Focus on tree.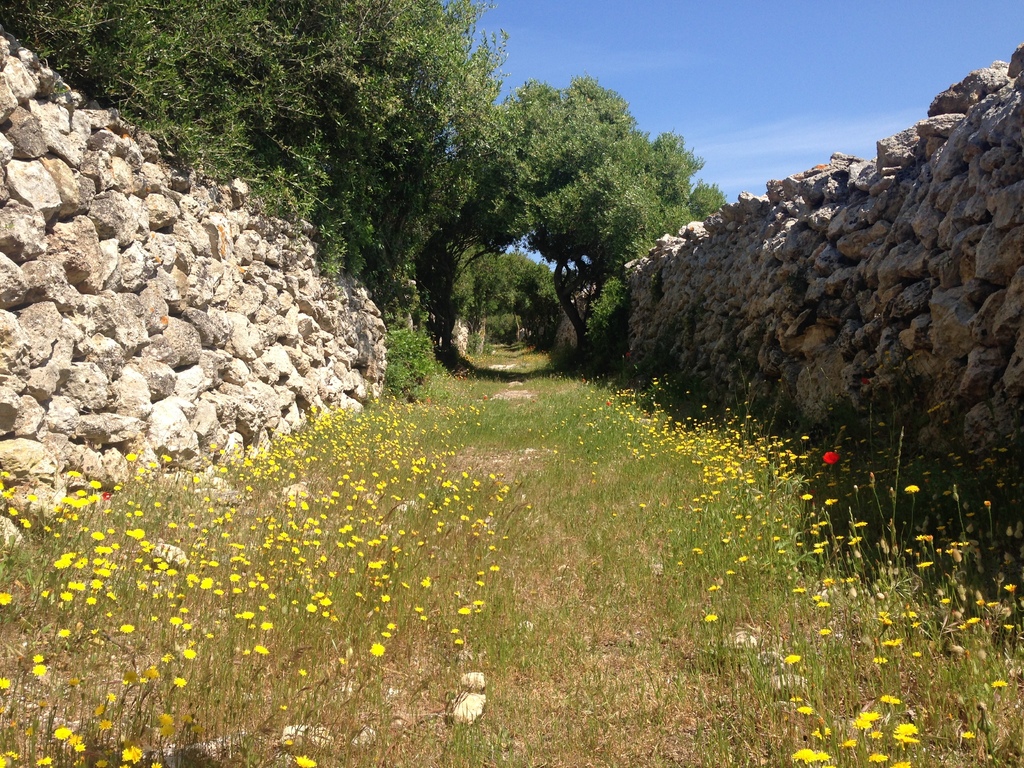
Focused at <box>456,246,565,349</box>.
